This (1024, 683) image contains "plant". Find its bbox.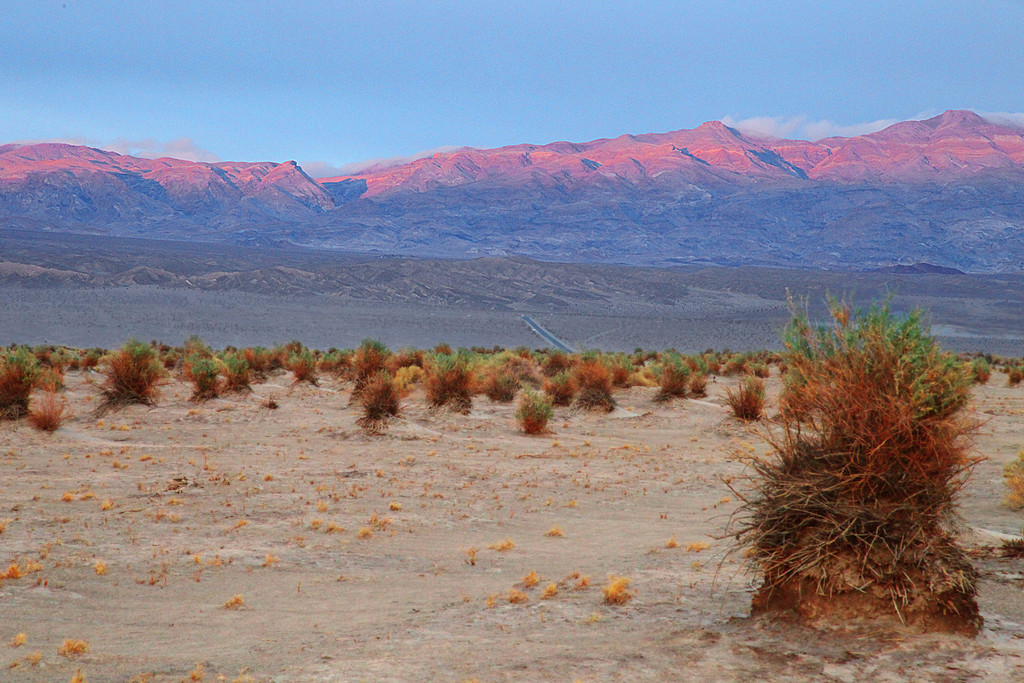
{"left": 58, "top": 638, "right": 88, "bottom": 661}.
